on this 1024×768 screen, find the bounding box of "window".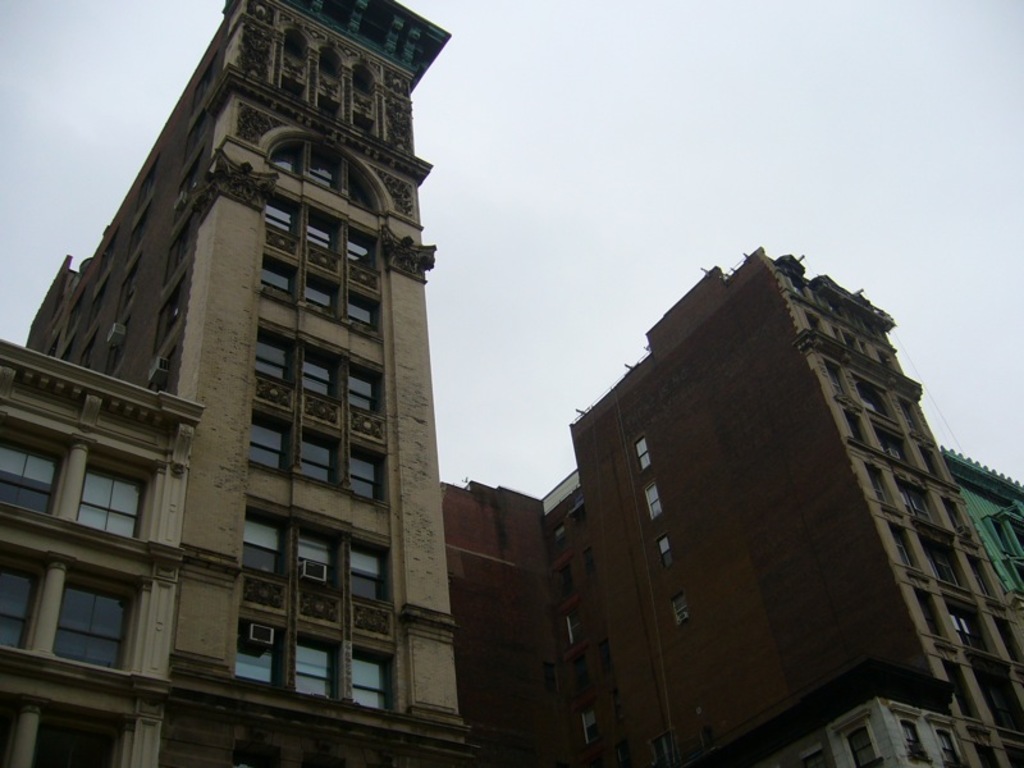
Bounding box: 654/531/672/568.
